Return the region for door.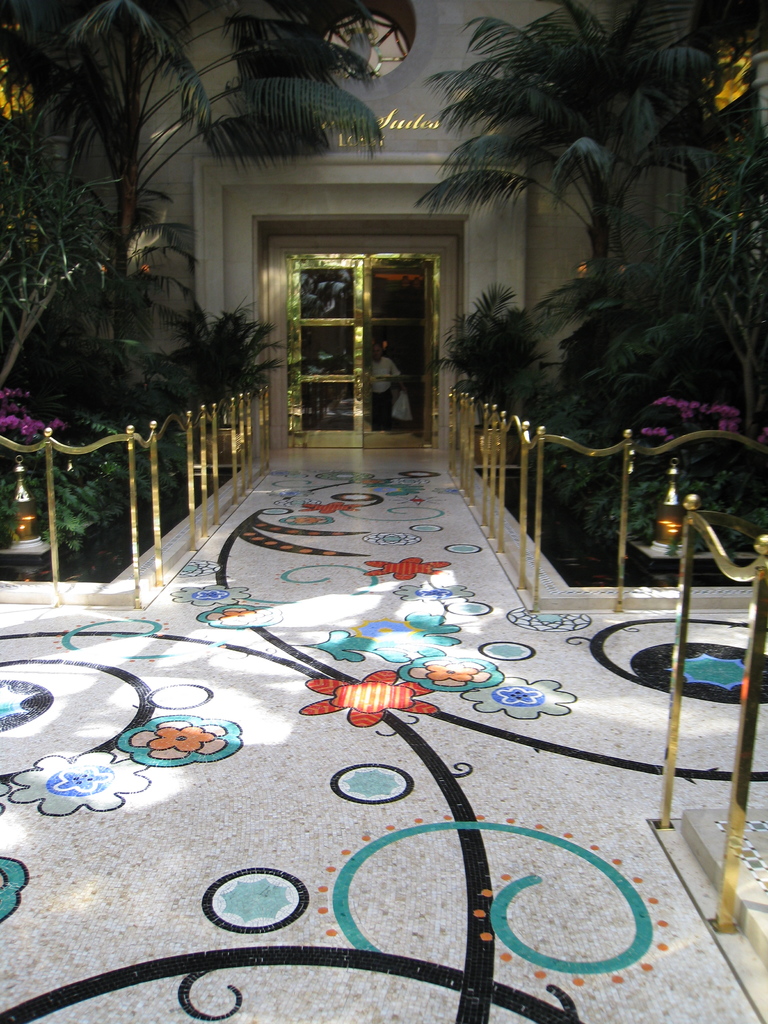
280,227,456,432.
